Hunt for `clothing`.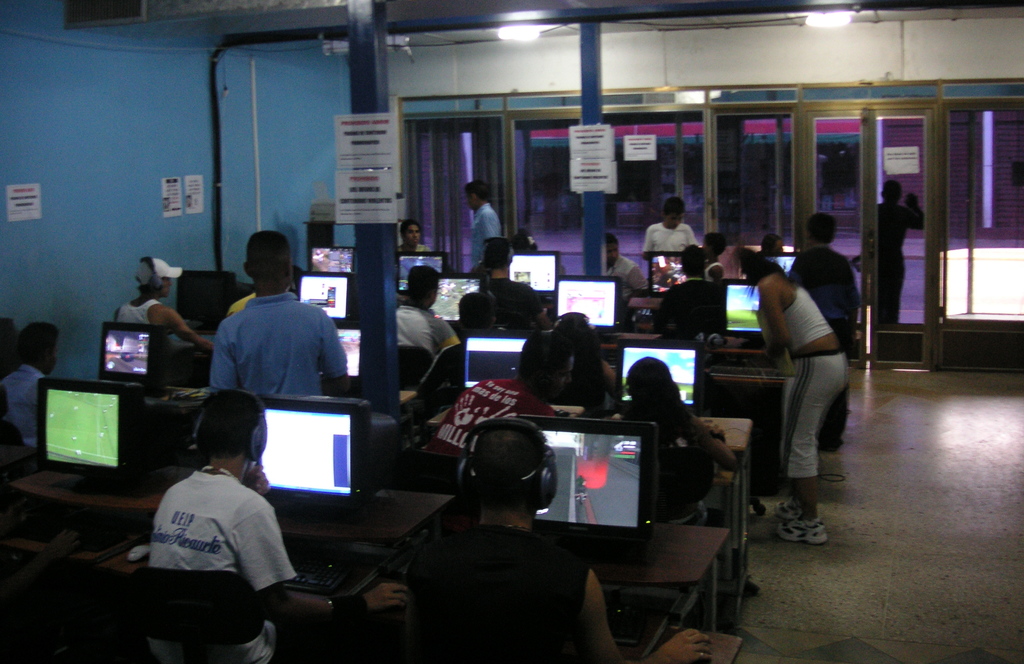
Hunted down at 221 287 257 321.
